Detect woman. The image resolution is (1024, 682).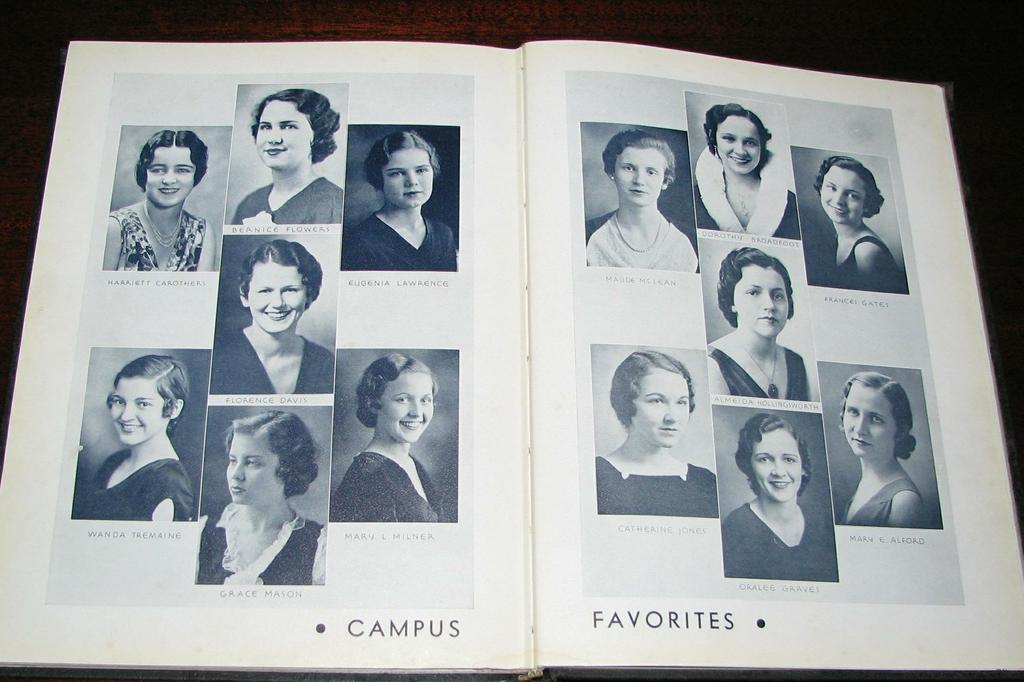
<box>197,409,327,582</box>.
